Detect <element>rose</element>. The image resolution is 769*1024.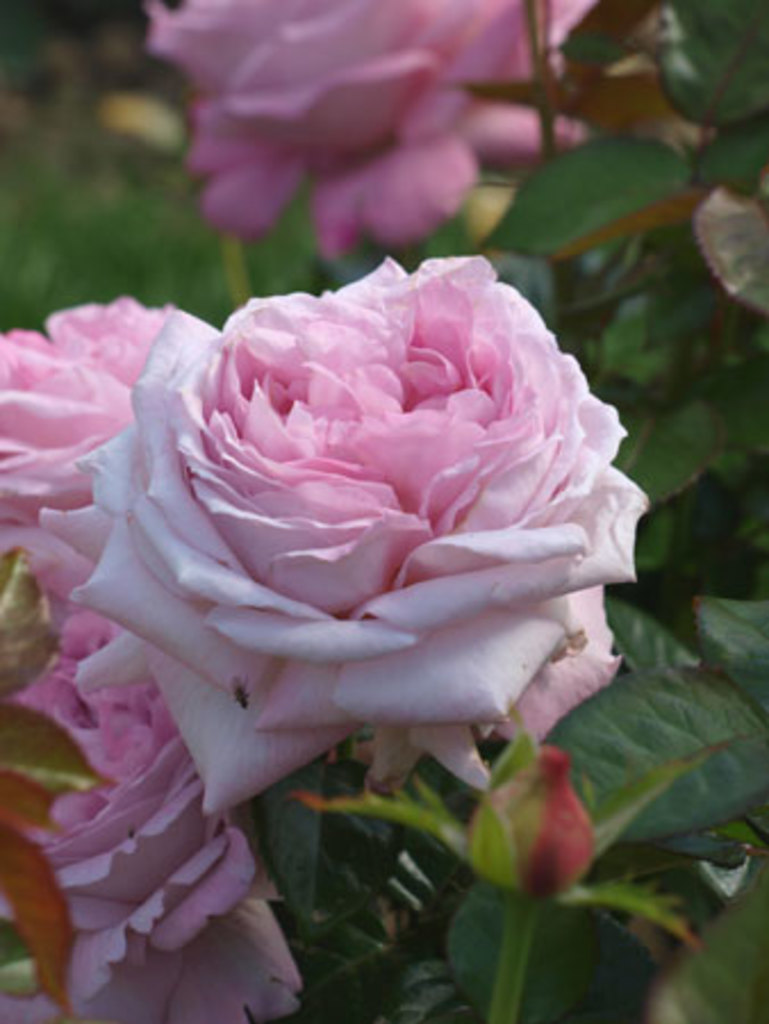
x1=141, y1=0, x2=598, y2=262.
